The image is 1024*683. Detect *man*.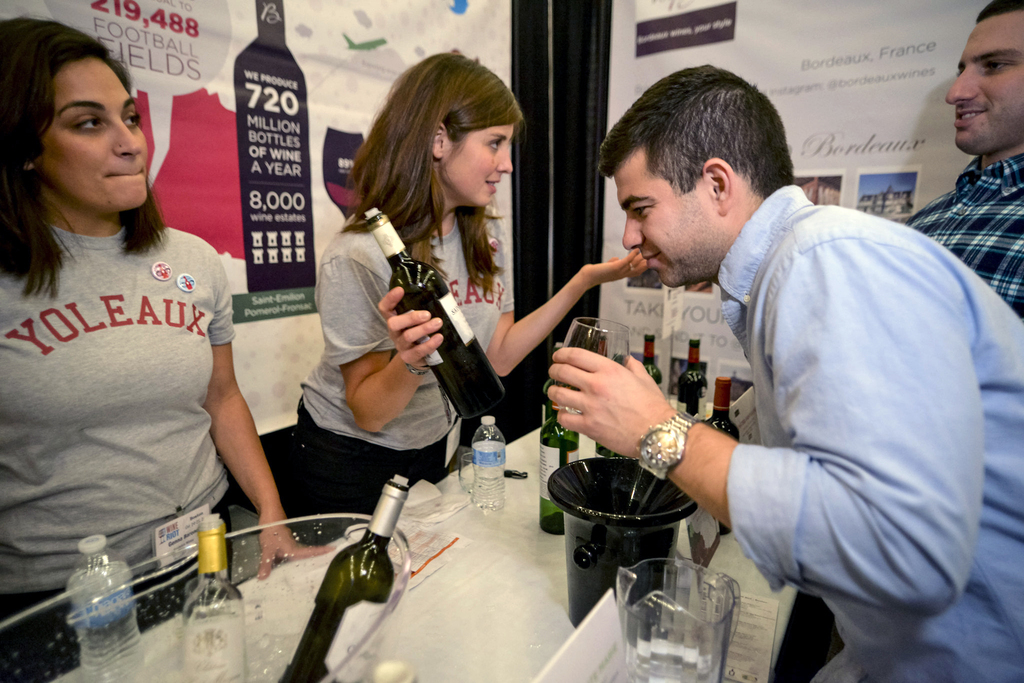
Detection: crop(511, 66, 1004, 652).
